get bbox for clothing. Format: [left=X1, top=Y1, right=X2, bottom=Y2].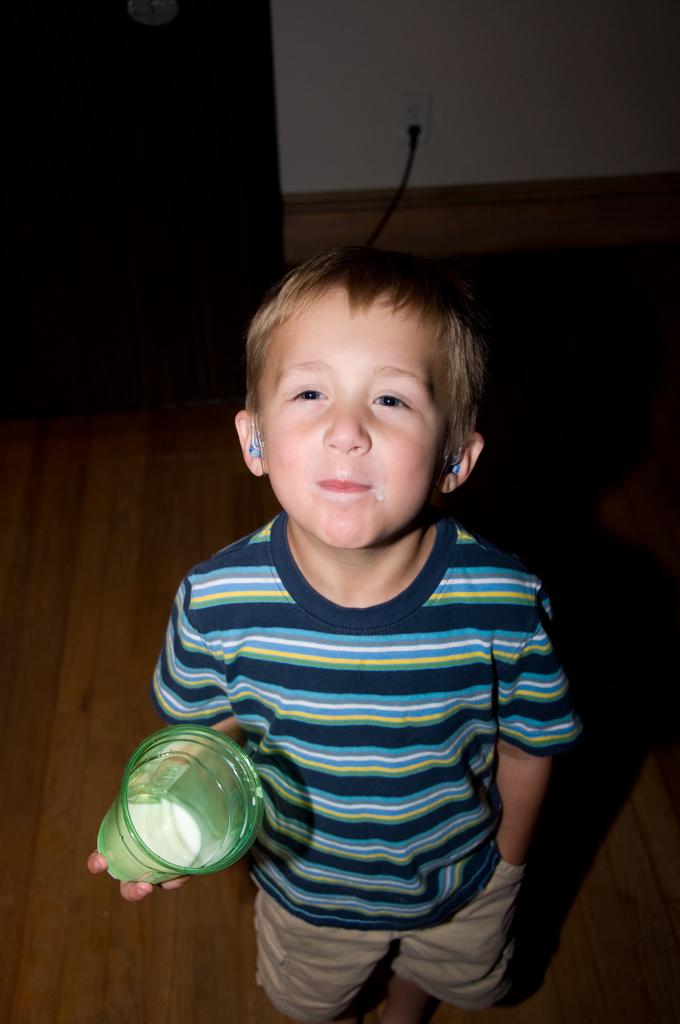
[left=153, top=471, right=585, bottom=976].
